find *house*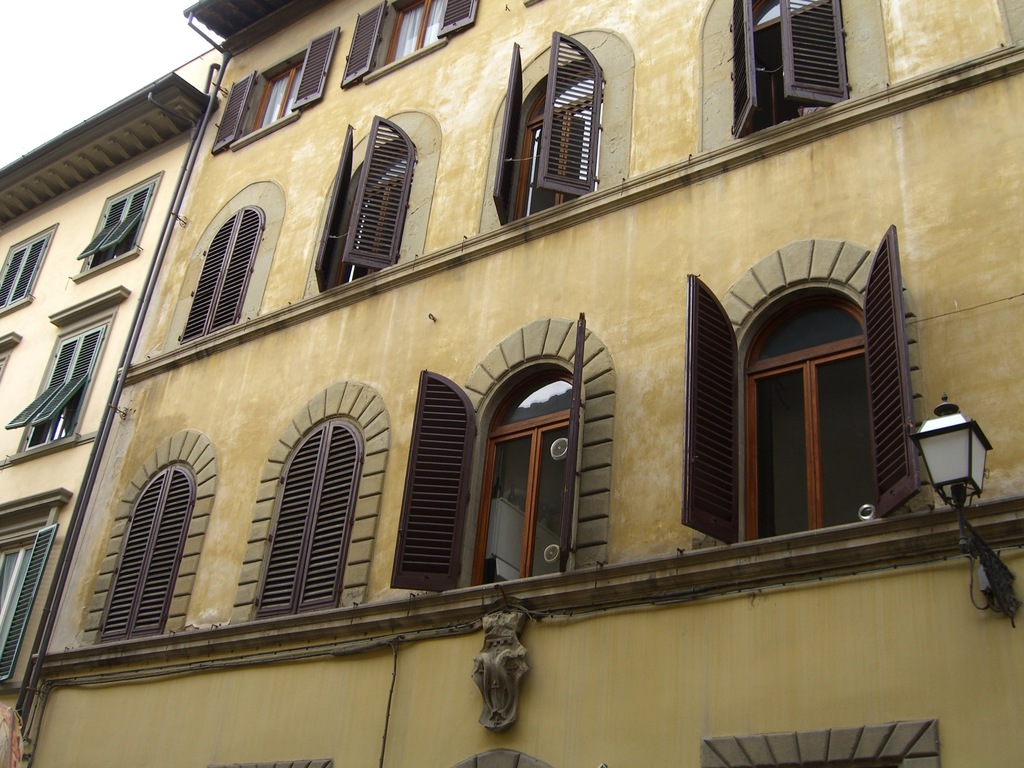
12:0:1023:762
